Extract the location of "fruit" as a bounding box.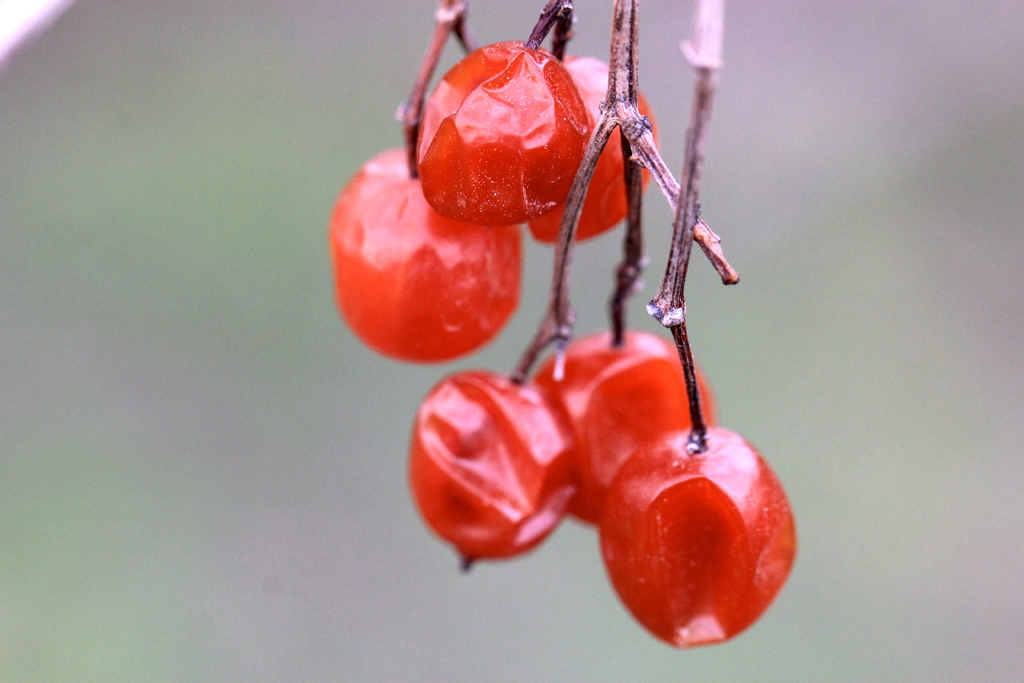
detection(527, 53, 656, 245).
